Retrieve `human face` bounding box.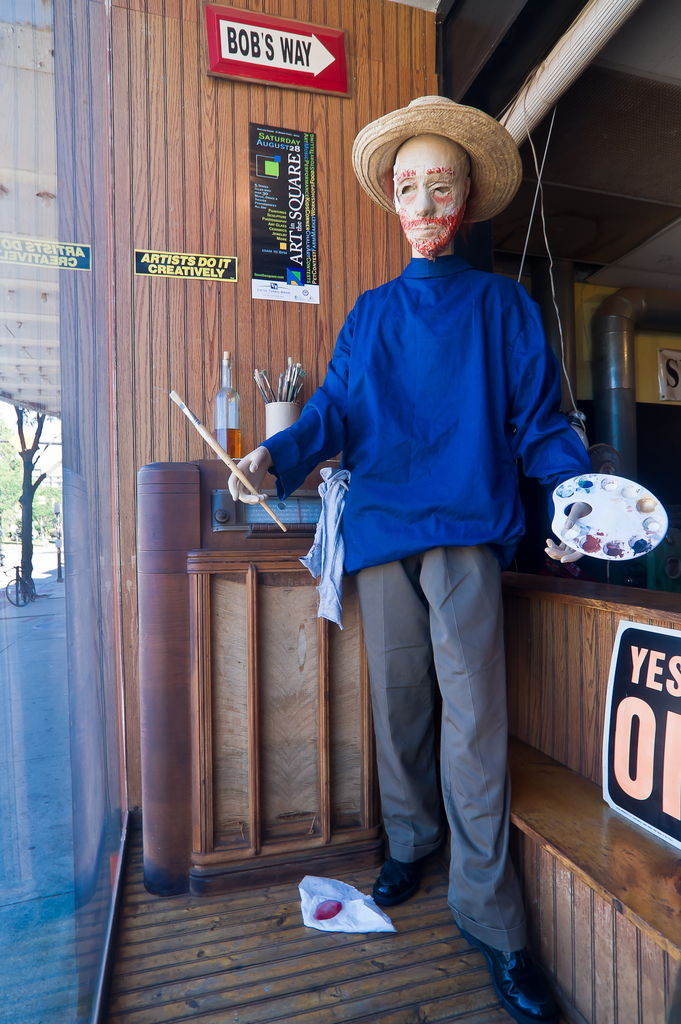
Bounding box: <bbox>396, 136, 464, 246</bbox>.
